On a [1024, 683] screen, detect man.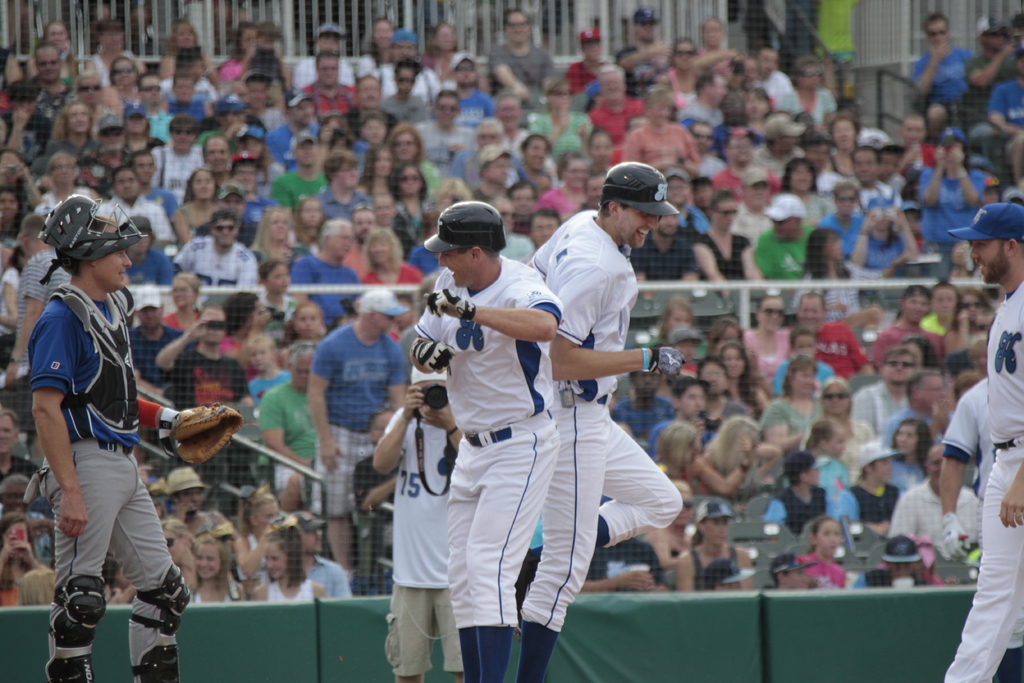
bbox(440, 45, 507, 128).
